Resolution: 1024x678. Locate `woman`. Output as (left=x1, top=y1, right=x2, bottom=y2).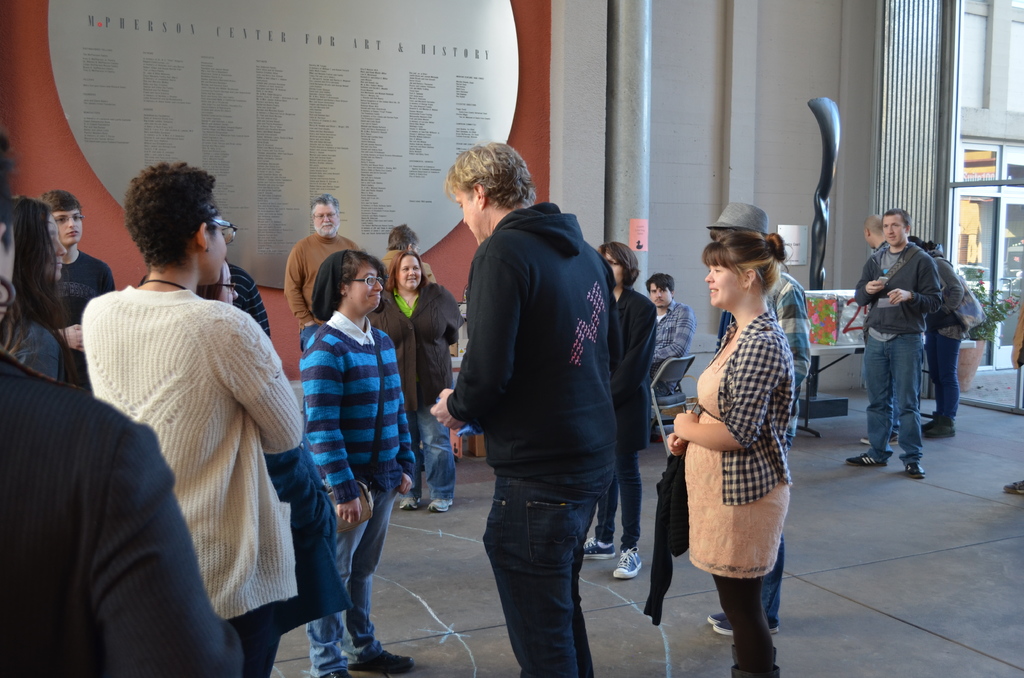
(left=669, top=232, right=799, bottom=677).
